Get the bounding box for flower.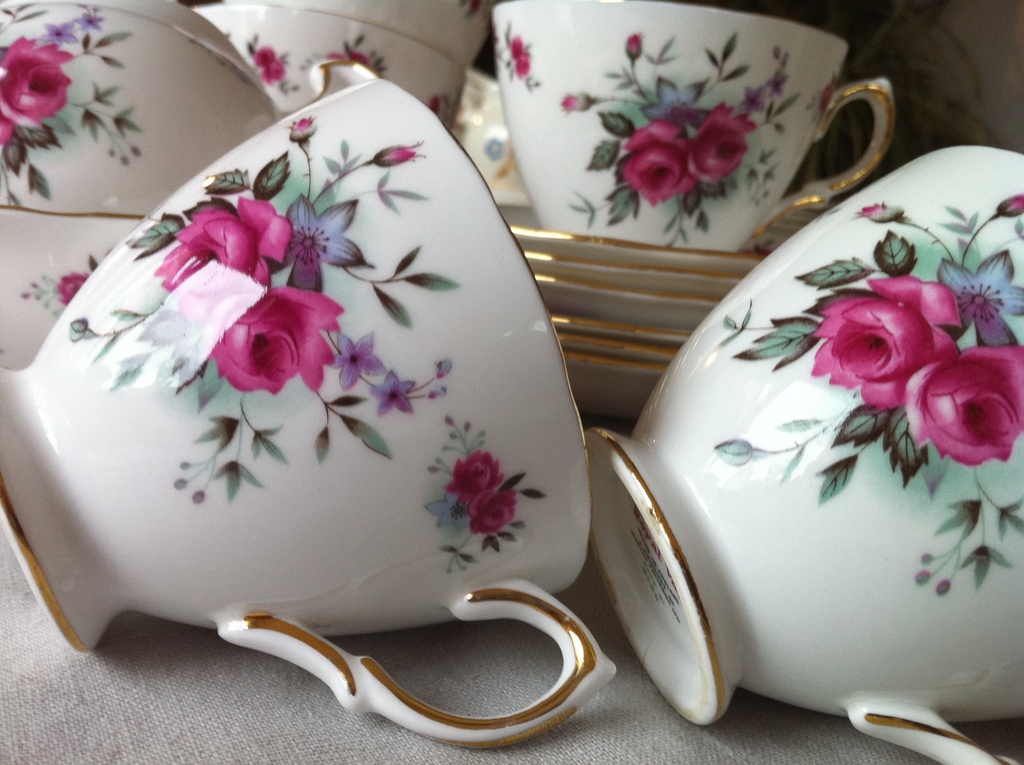
detection(909, 344, 1023, 468).
